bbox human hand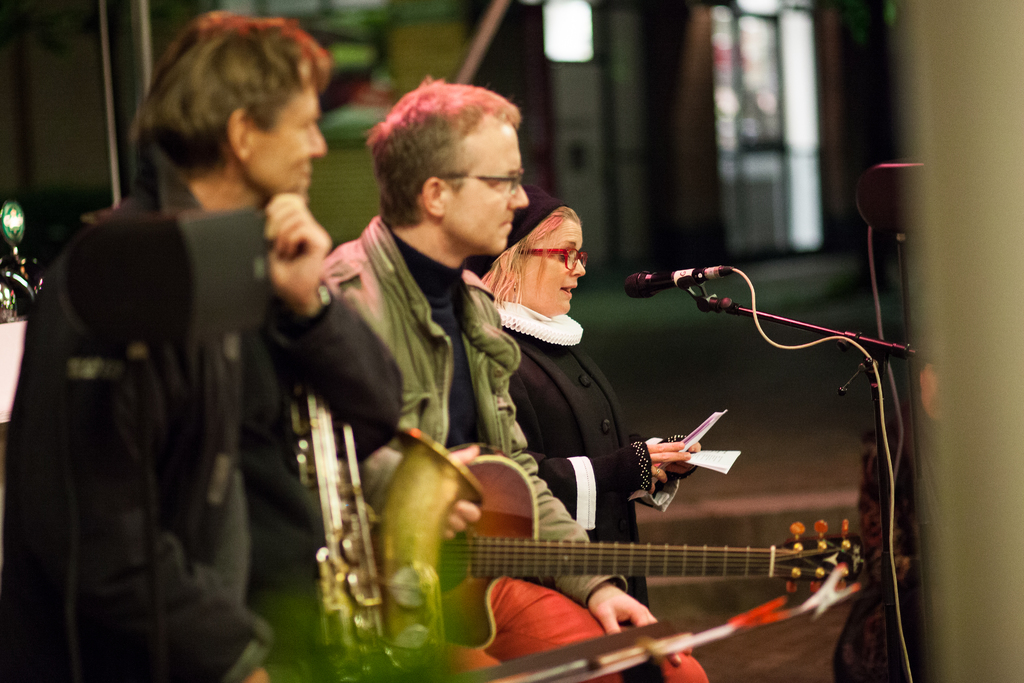
bbox=[646, 441, 691, 497]
